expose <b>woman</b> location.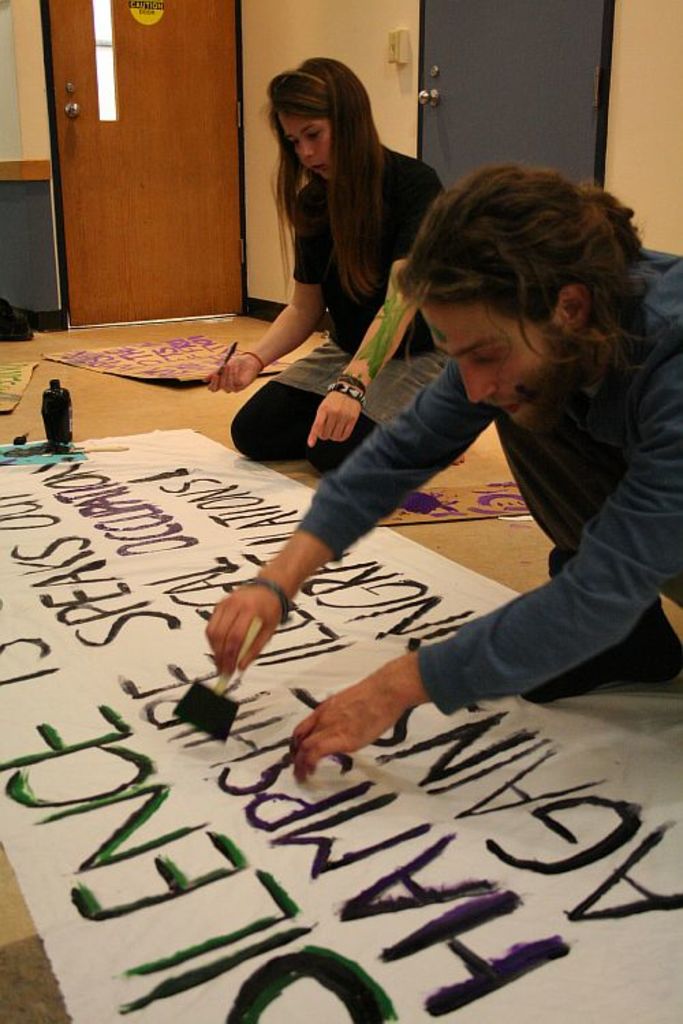
Exposed at x1=210 y1=60 x2=455 y2=467.
